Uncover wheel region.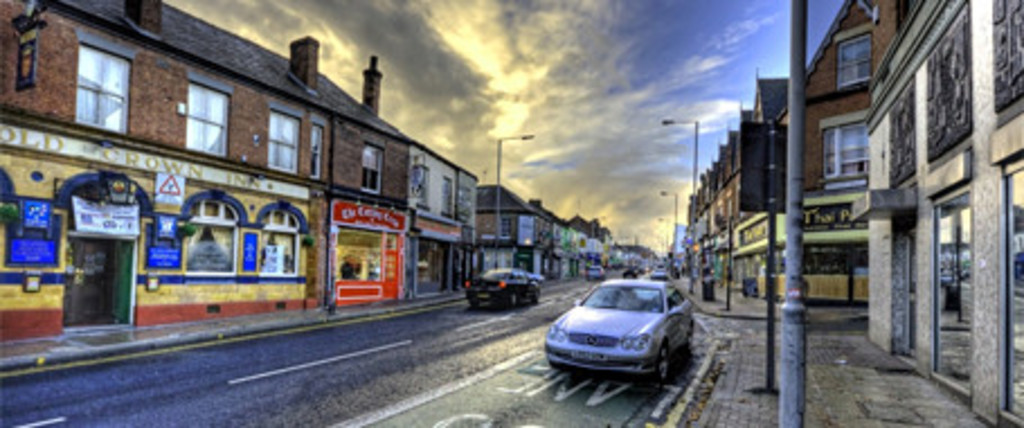
Uncovered: select_region(511, 293, 522, 304).
